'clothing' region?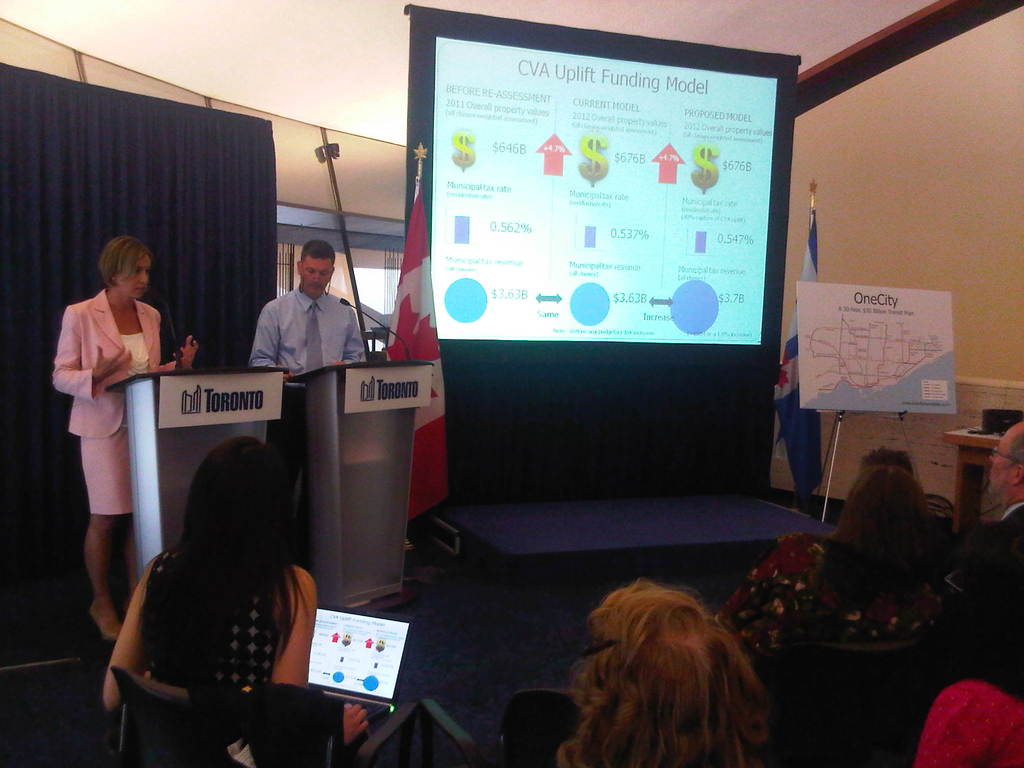
locate(53, 287, 177, 514)
